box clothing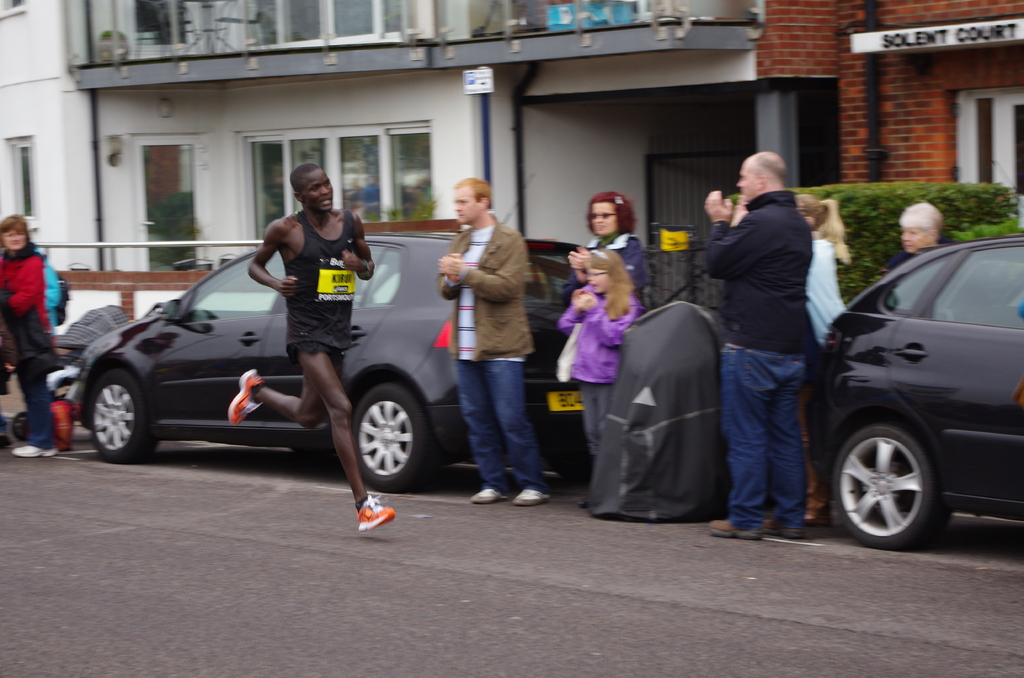
0 245 60 443
